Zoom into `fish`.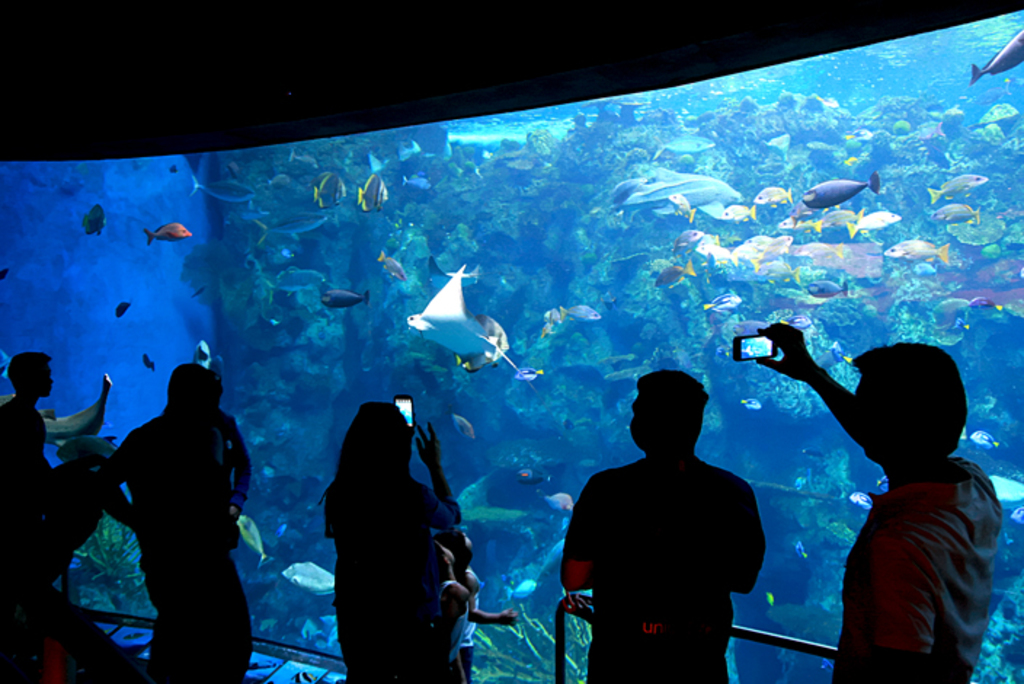
Zoom target: select_region(548, 489, 572, 512).
